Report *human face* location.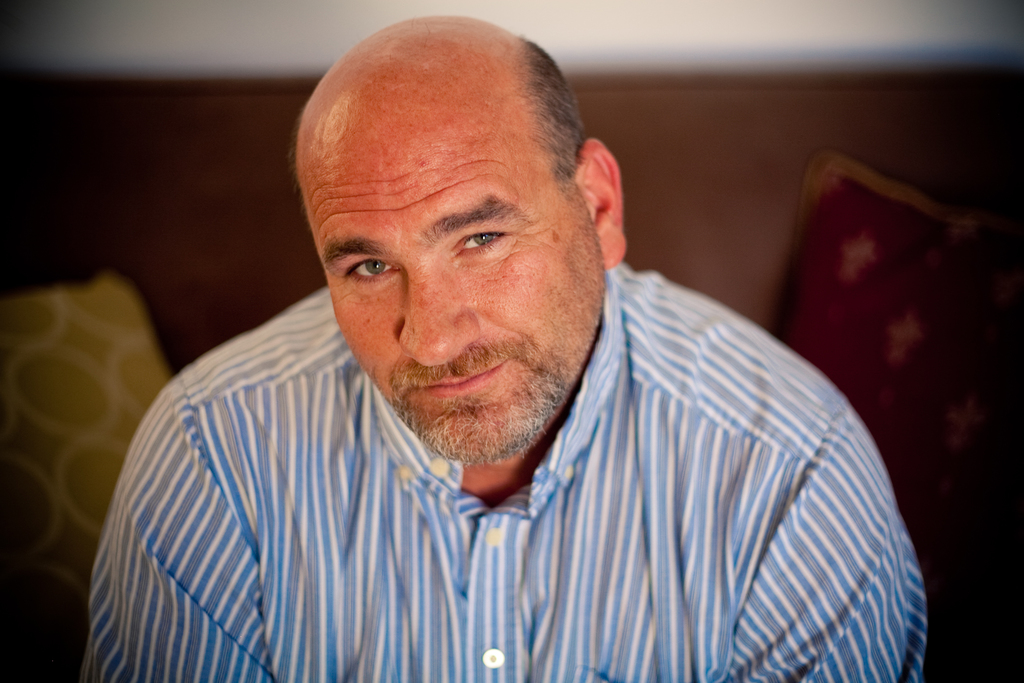
Report: bbox=[301, 74, 605, 461].
